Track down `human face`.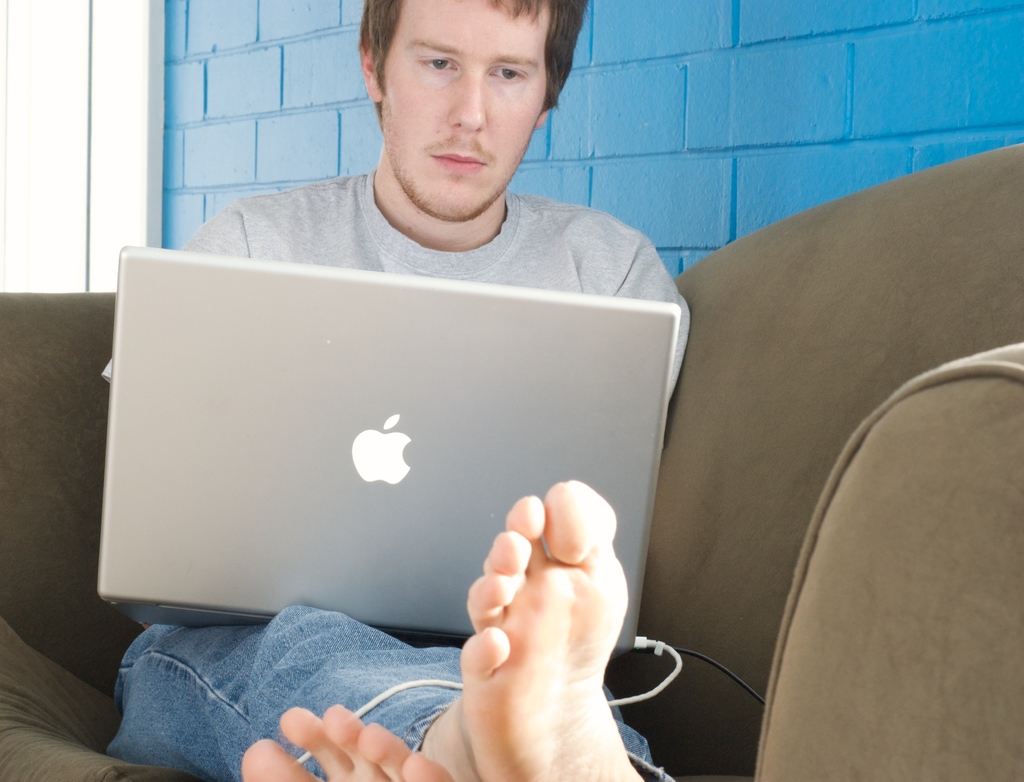
Tracked to <region>377, 0, 550, 224</region>.
